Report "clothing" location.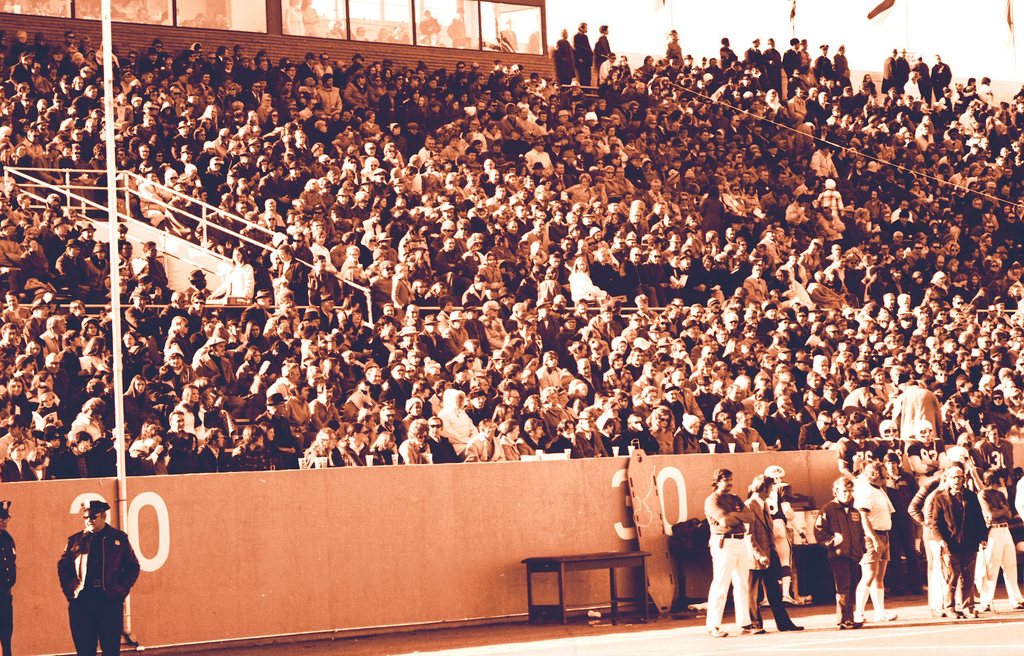
Report: box(932, 490, 975, 615).
